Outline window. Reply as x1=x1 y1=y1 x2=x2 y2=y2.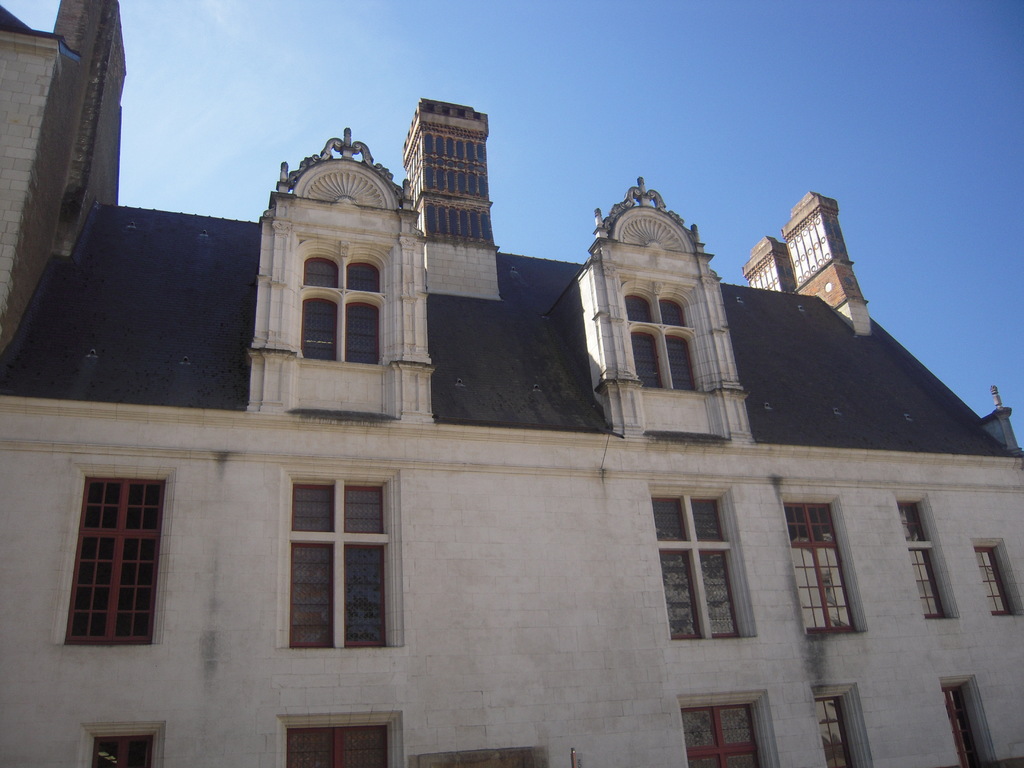
x1=342 y1=301 x2=378 y2=364.
